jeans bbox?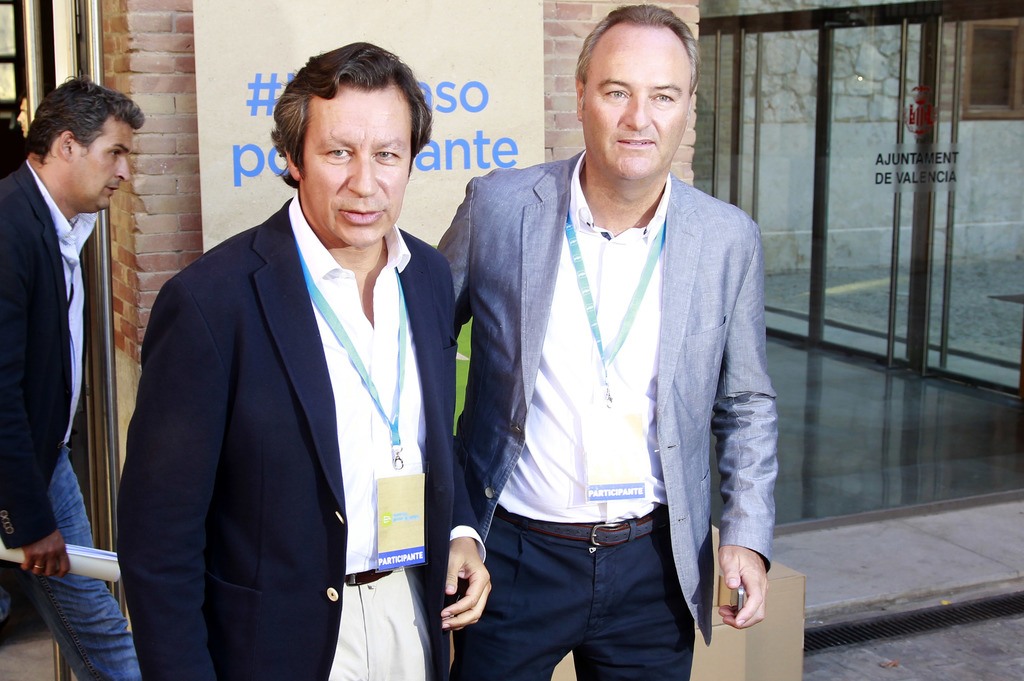
bbox=[0, 443, 140, 680]
